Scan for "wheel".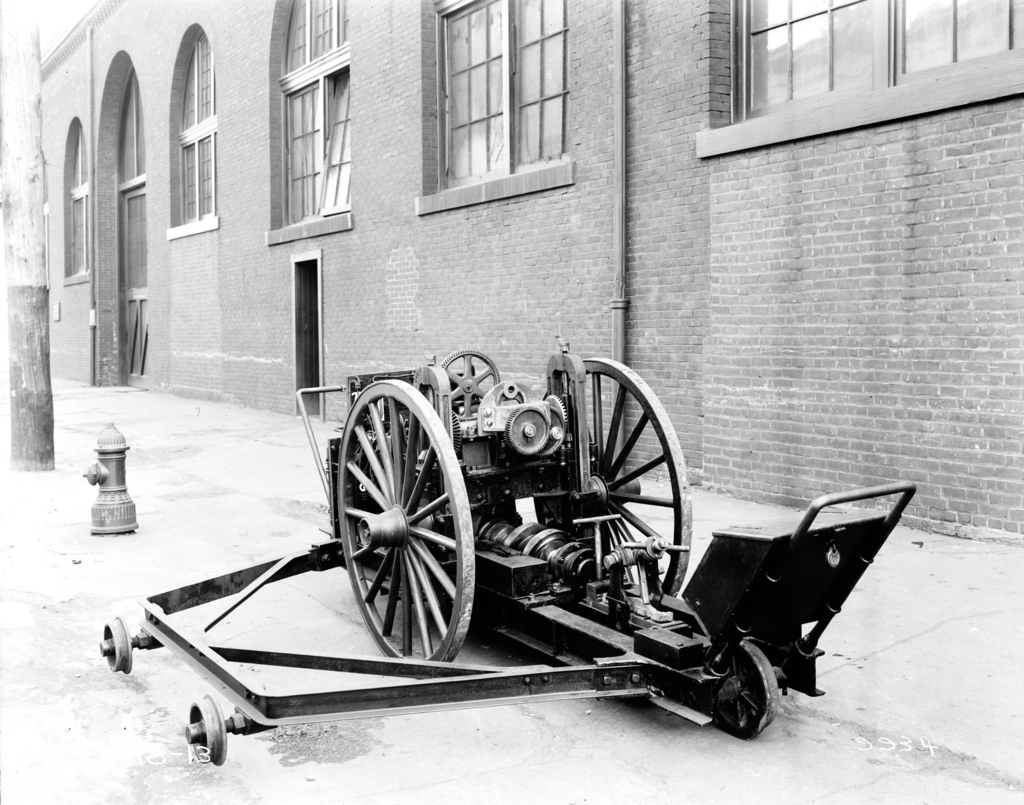
Scan result: bbox=[102, 616, 135, 674].
